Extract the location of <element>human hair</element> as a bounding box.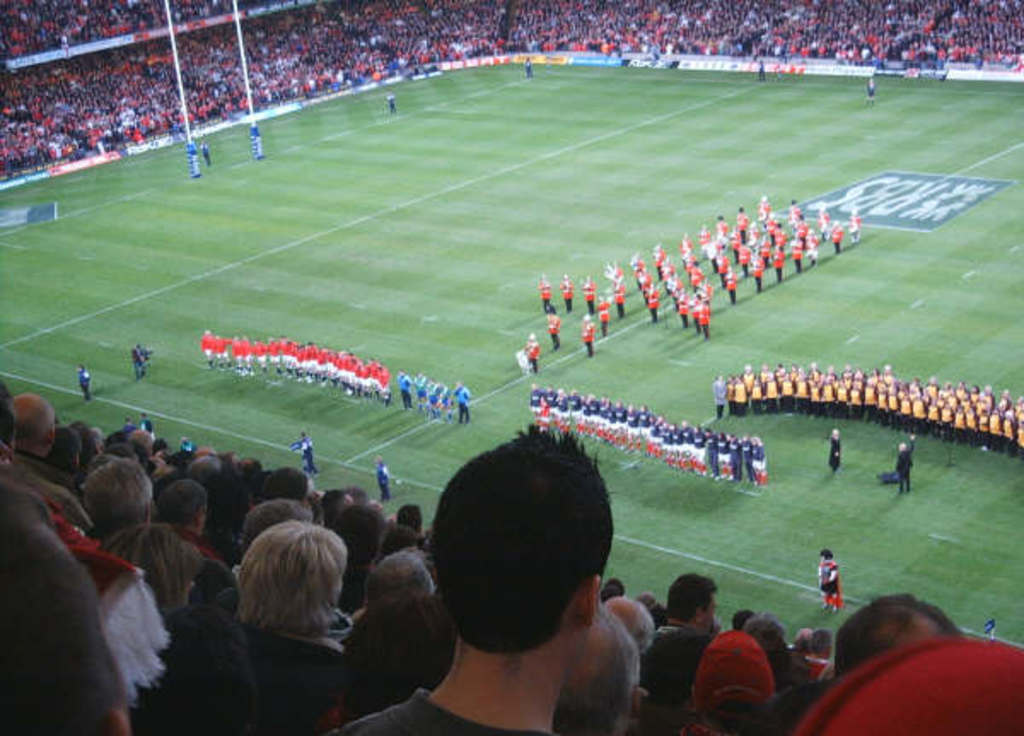
locate(833, 594, 968, 681).
